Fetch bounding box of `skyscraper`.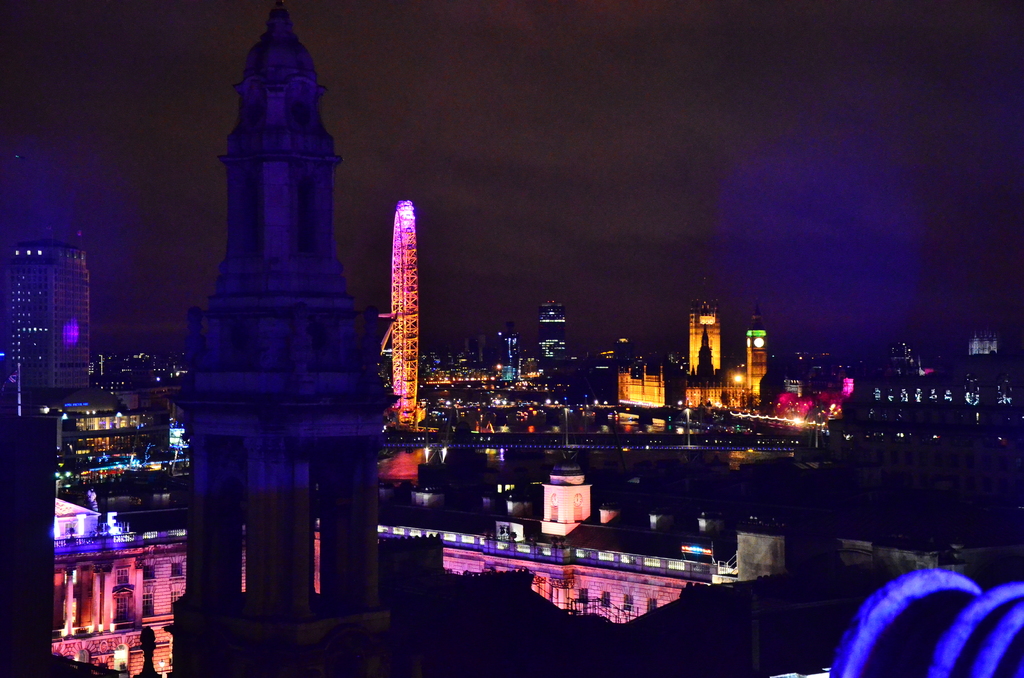
Bbox: box=[687, 295, 726, 377].
